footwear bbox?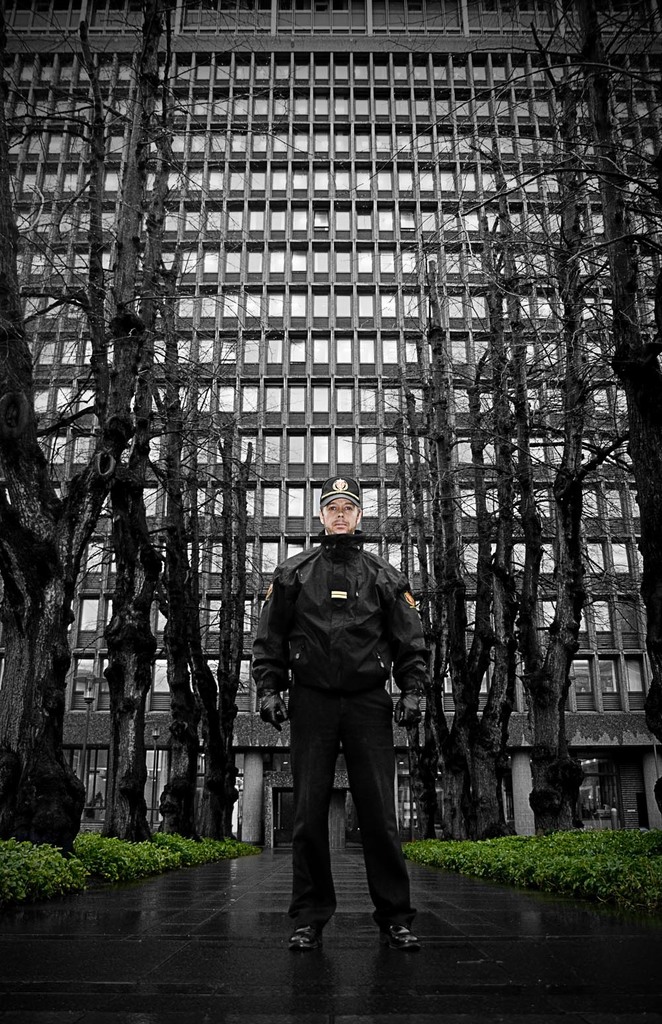
(left=285, top=925, right=320, bottom=956)
